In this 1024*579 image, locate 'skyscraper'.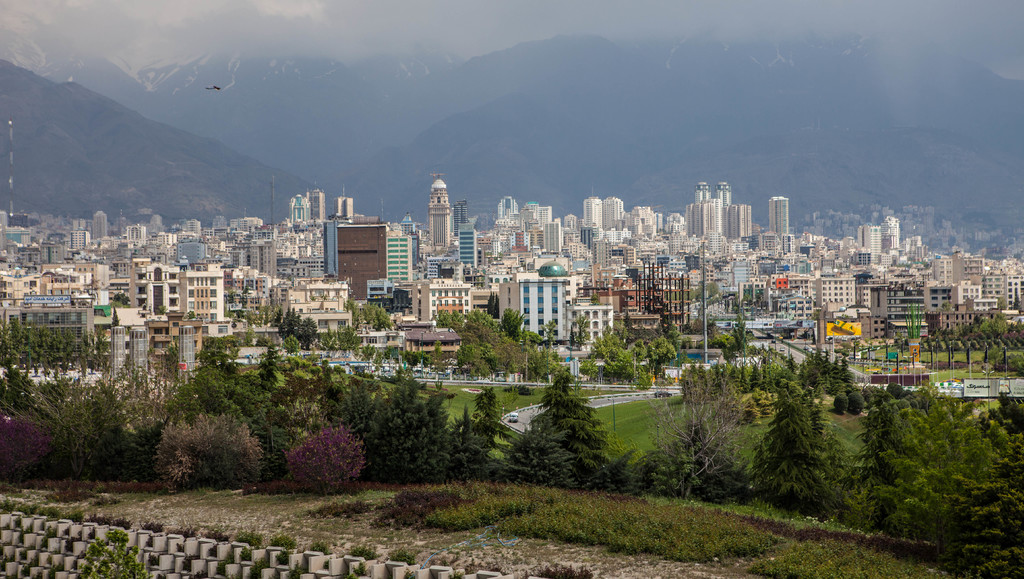
Bounding box: box=[714, 180, 733, 241].
